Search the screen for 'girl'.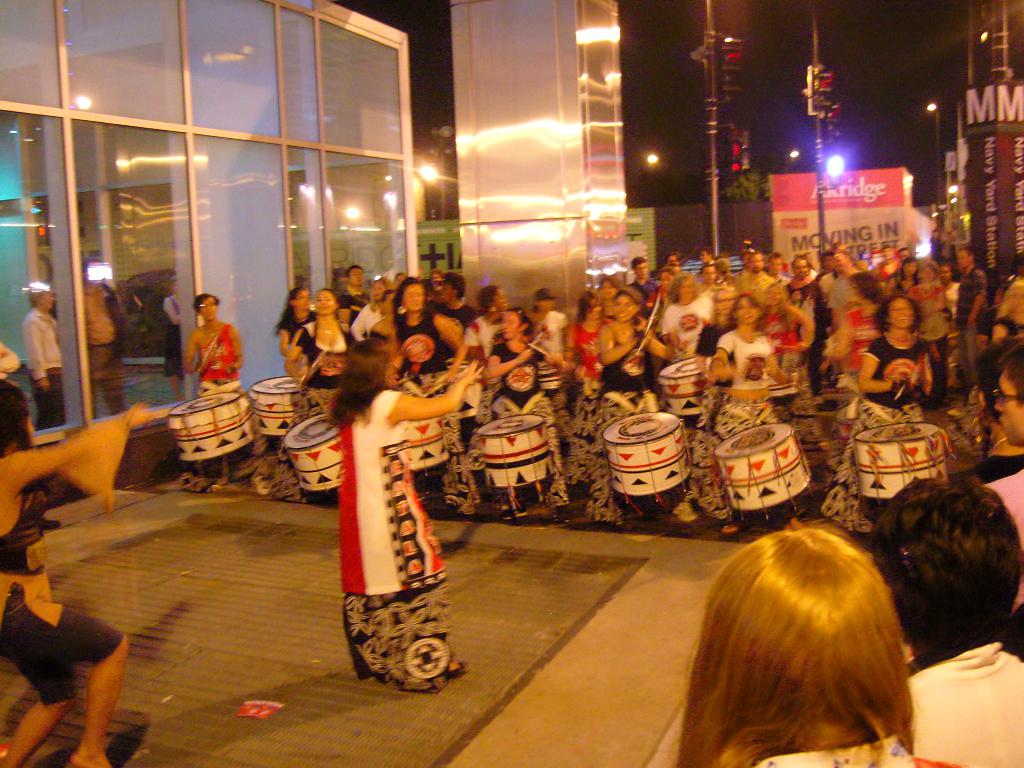
Found at 680/289/792/536.
